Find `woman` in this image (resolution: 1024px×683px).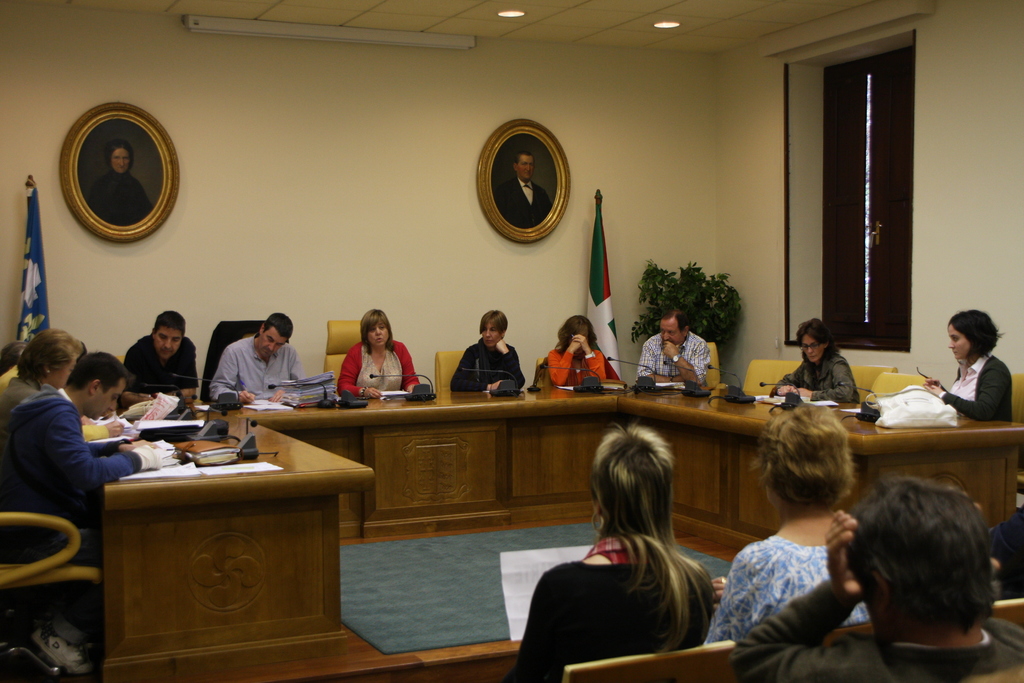
[left=0, top=326, right=81, bottom=430].
